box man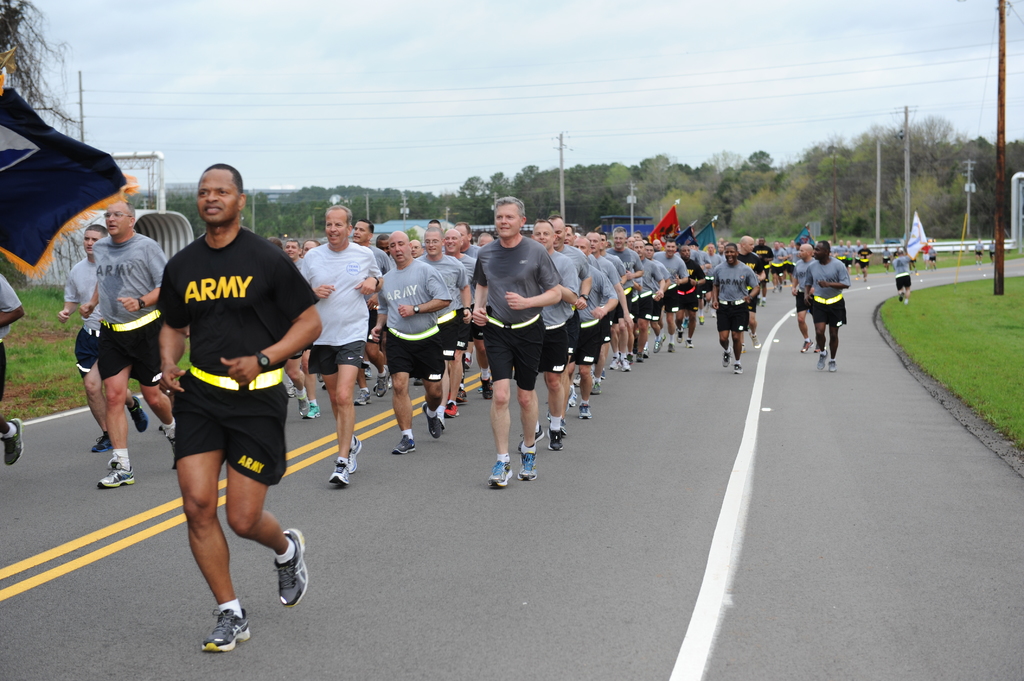
<region>428, 219, 441, 227</region>
